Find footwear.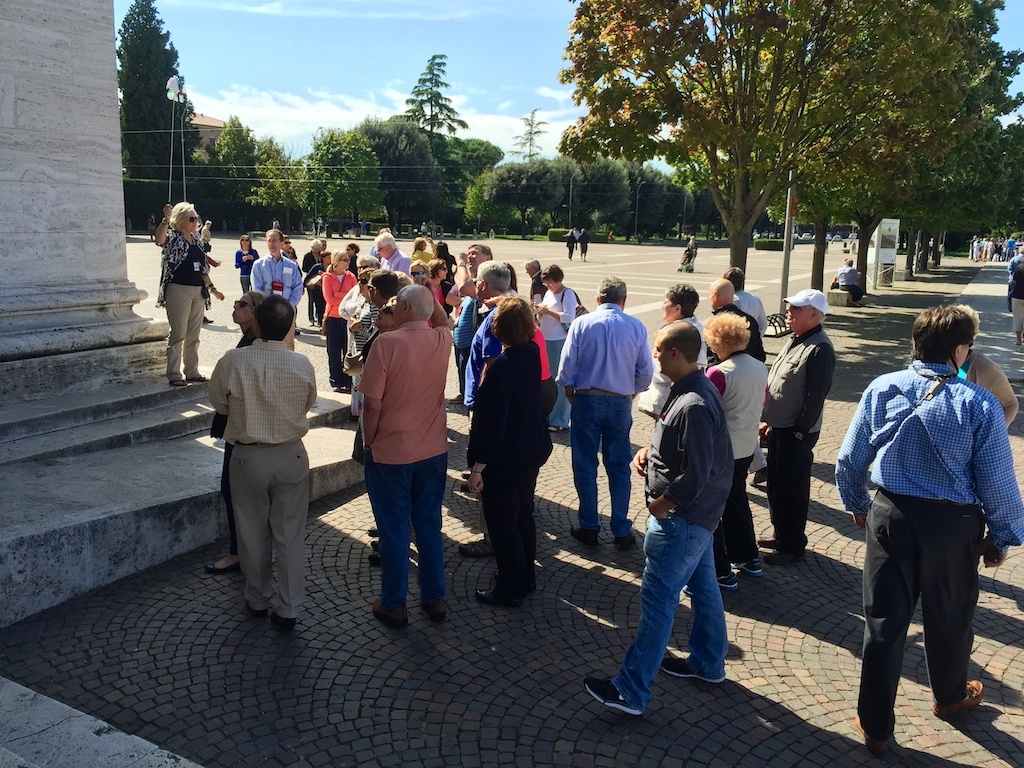
BBox(851, 715, 891, 756).
